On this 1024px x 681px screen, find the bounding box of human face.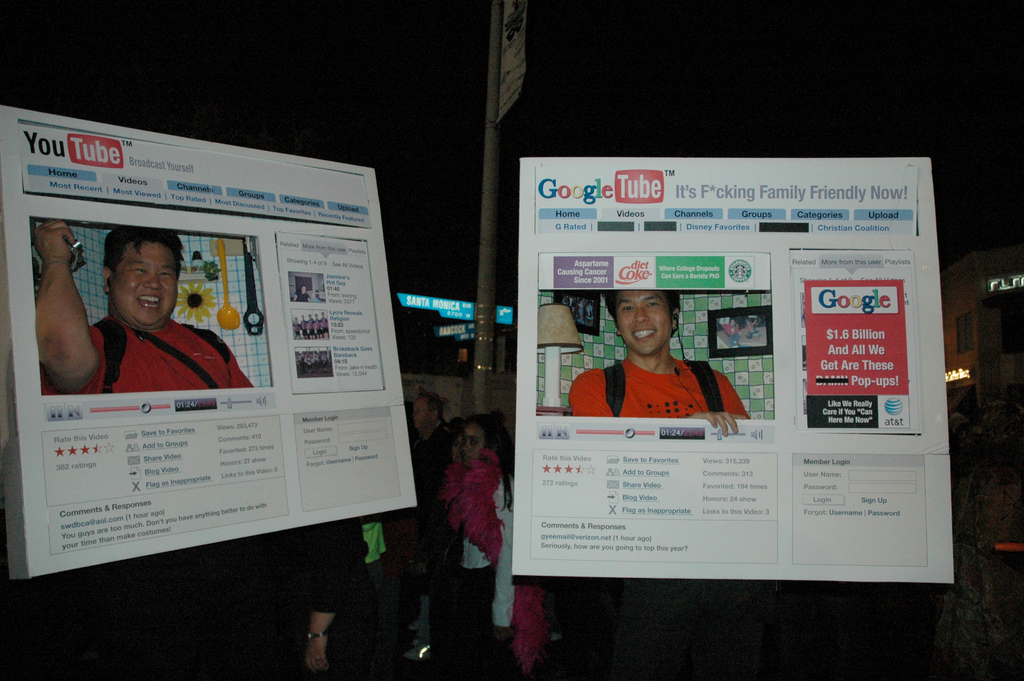
Bounding box: [412, 398, 428, 430].
